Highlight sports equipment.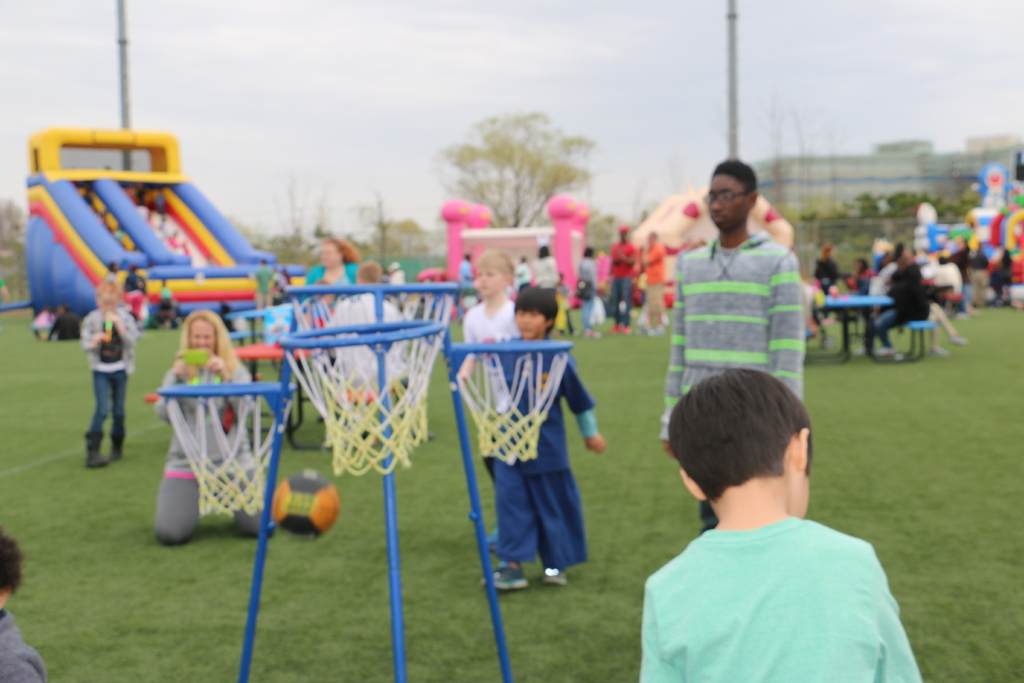
Highlighted region: [left=284, top=333, right=442, bottom=475].
